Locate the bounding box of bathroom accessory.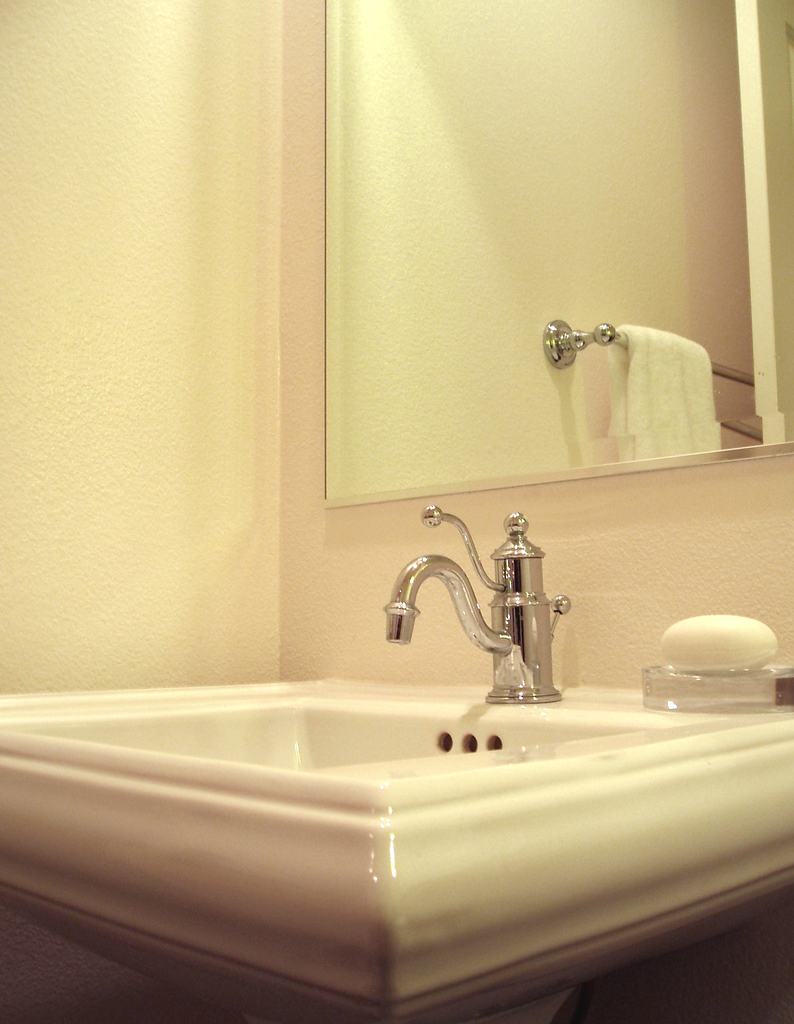
Bounding box: [384,502,571,703].
